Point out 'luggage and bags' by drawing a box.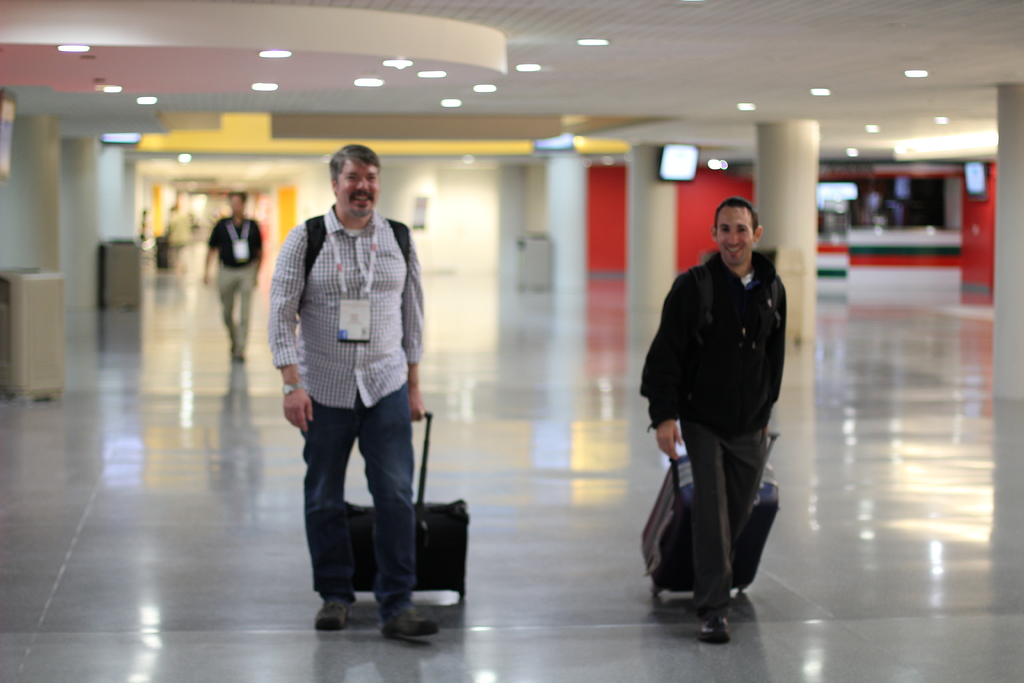
[left=639, top=427, right=792, bottom=609].
